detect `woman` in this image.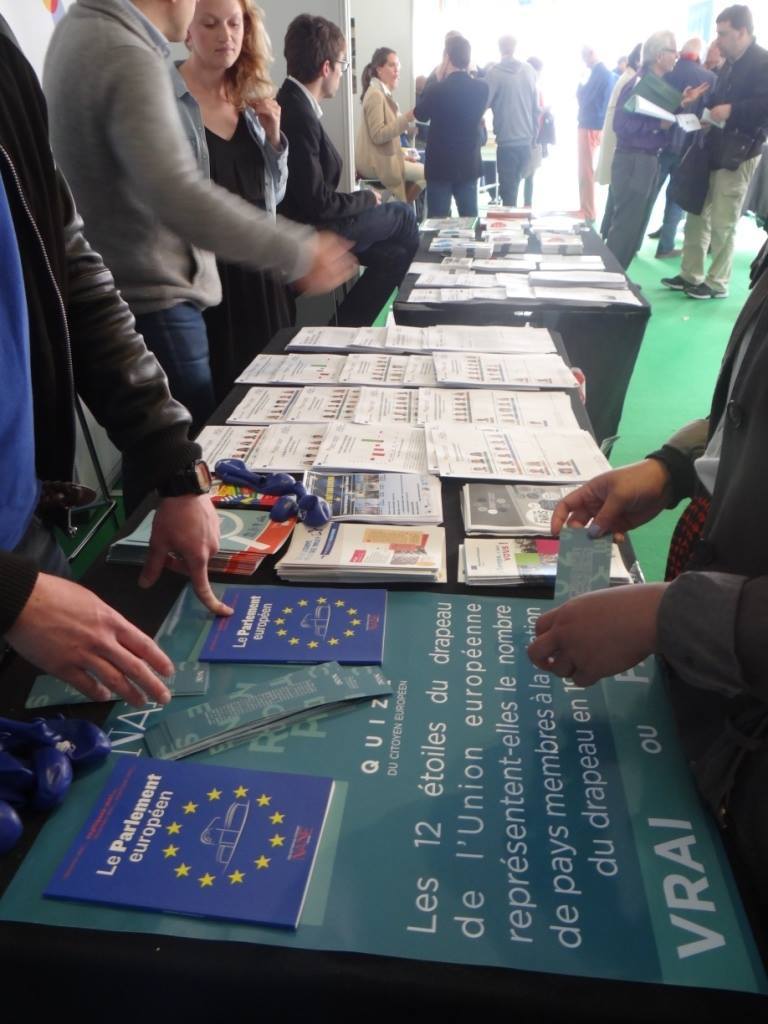
Detection: x1=594, y1=43, x2=640, y2=236.
